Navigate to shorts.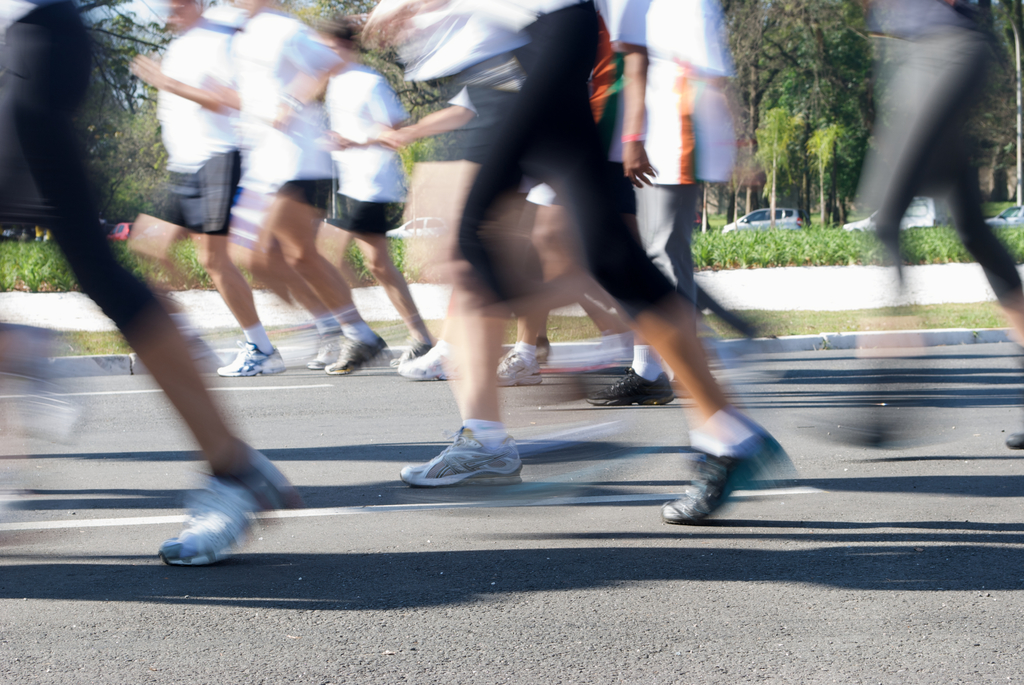
Navigation target: box(276, 179, 345, 224).
